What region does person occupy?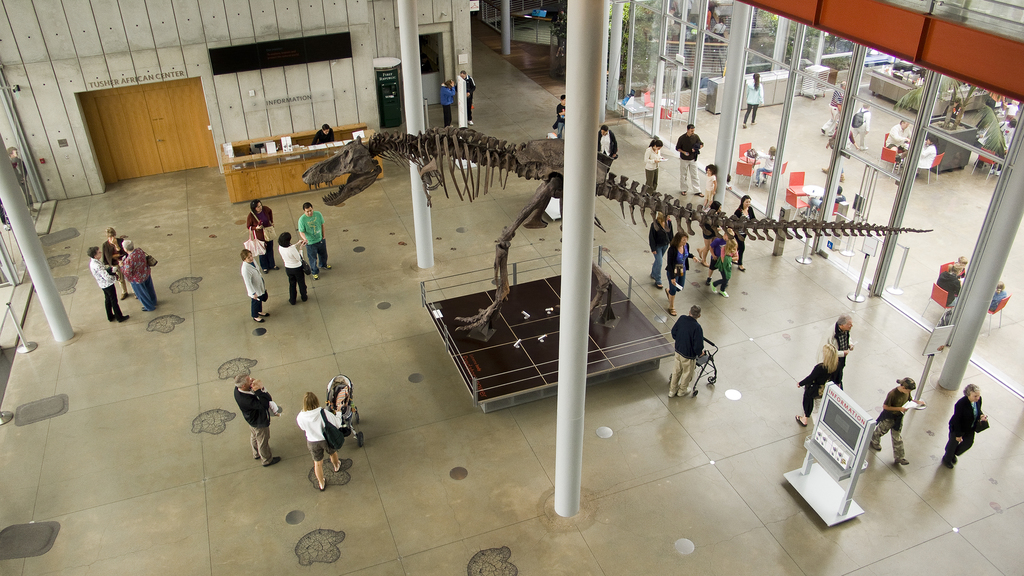
region(984, 113, 1016, 167).
